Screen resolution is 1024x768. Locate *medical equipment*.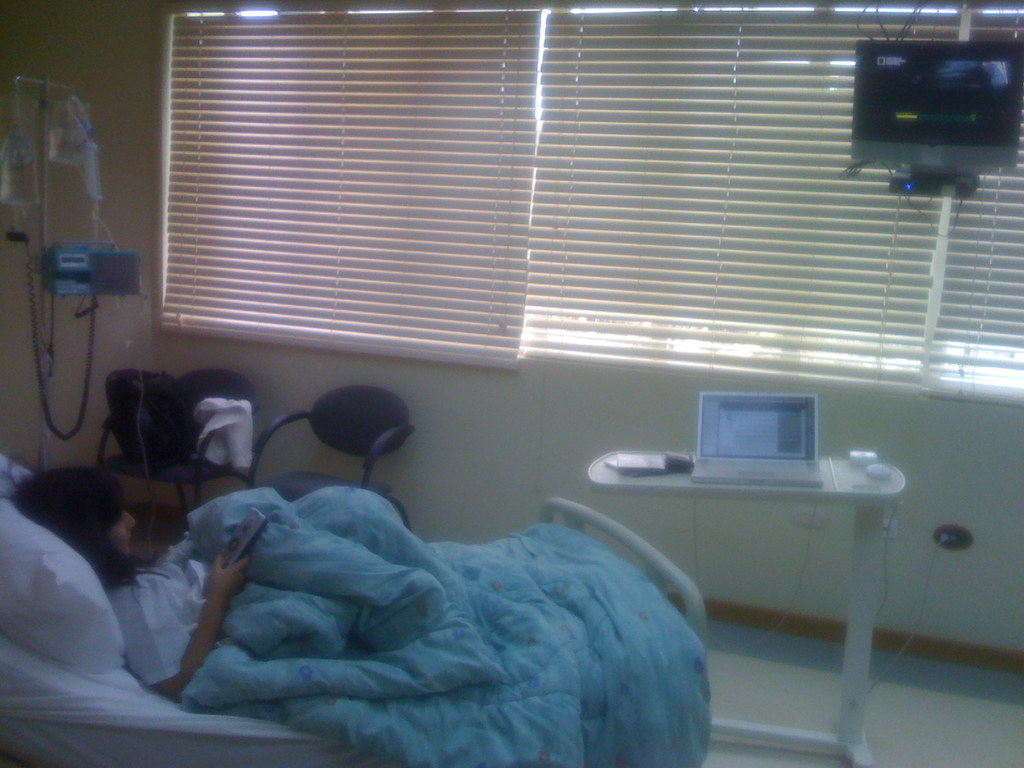
0 72 142 479.
